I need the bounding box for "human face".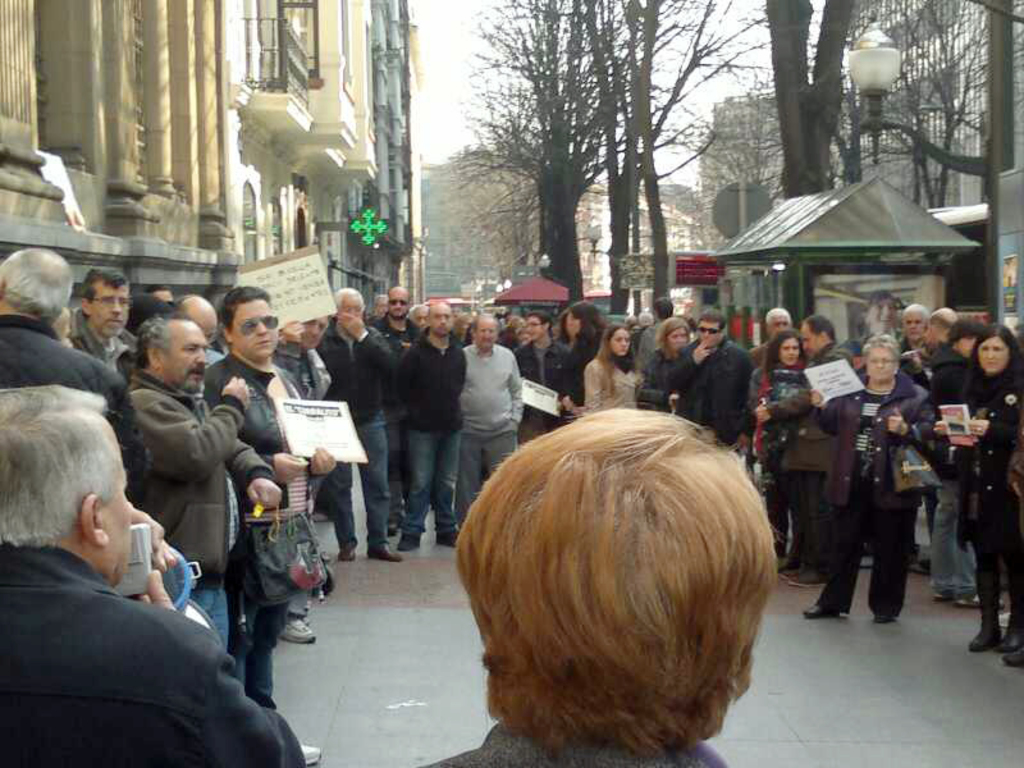
Here it is: select_region(608, 329, 628, 356).
